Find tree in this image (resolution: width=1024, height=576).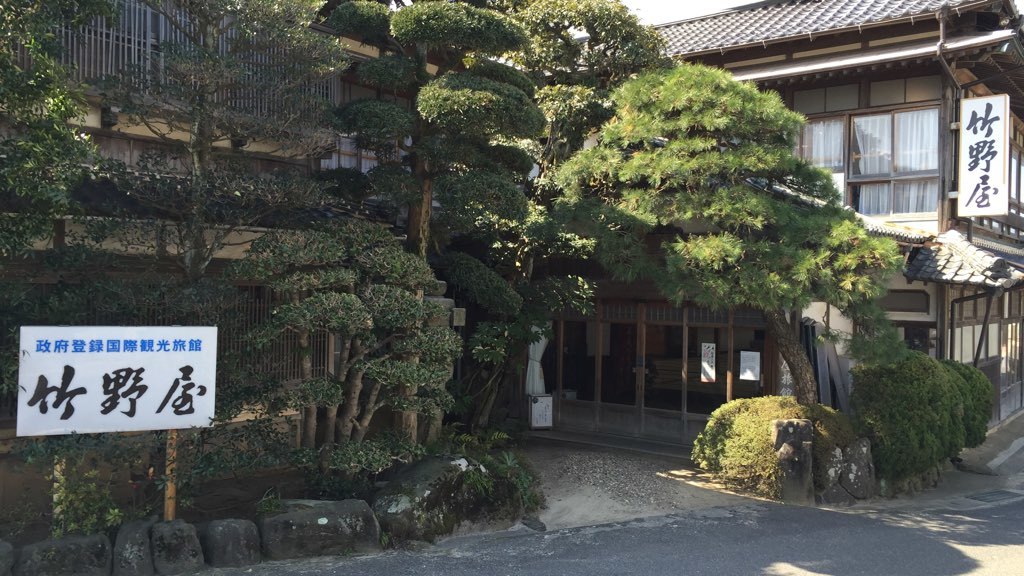
x1=512 y1=57 x2=891 y2=425.
